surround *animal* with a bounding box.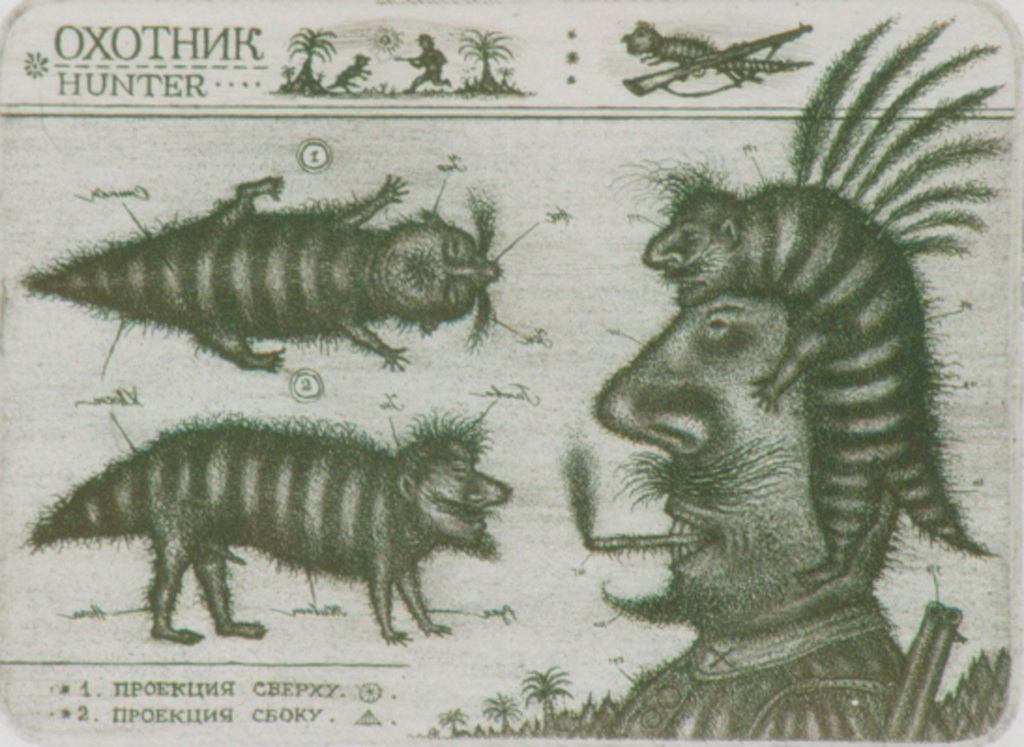
detection(11, 172, 543, 371).
